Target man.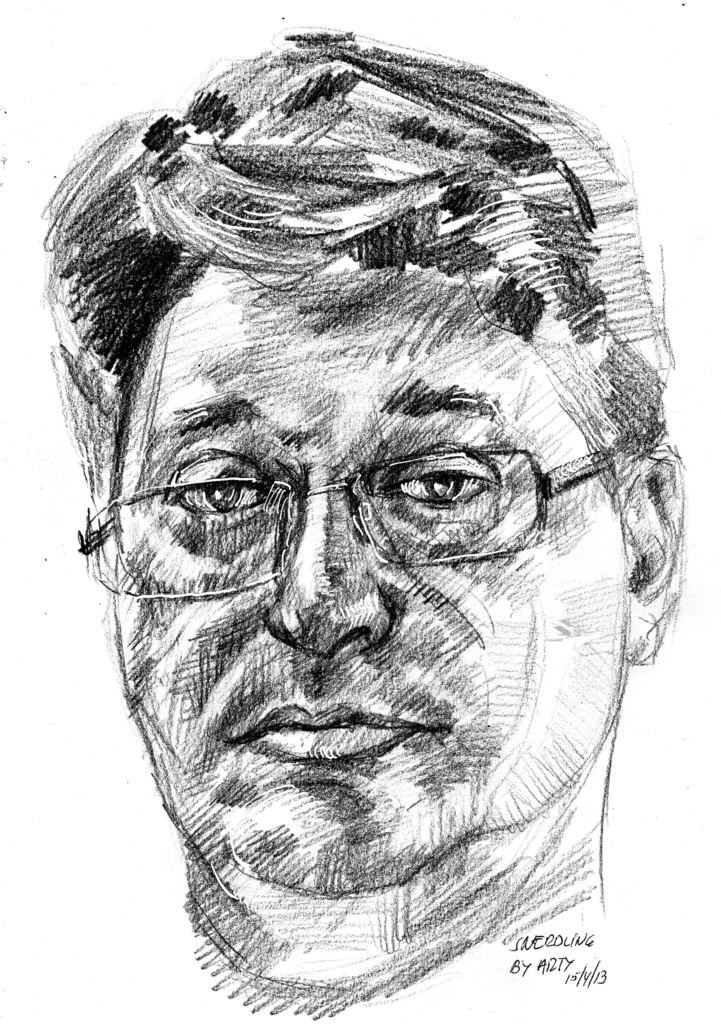
Target region: 0/45/720/969.
